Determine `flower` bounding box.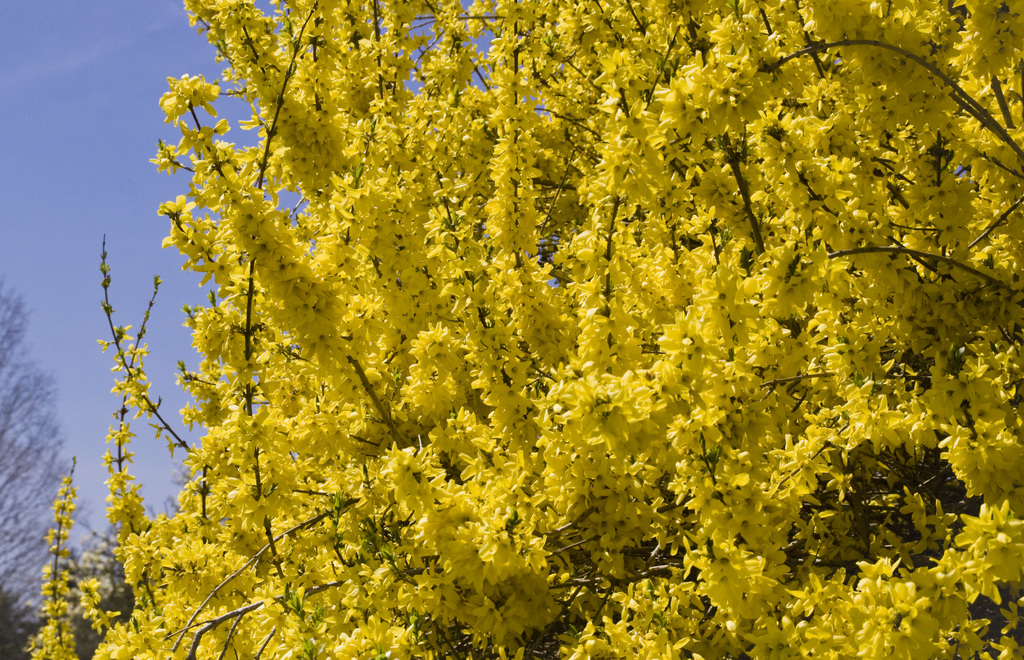
Determined: {"left": 991, "top": 499, "right": 1023, "bottom": 535}.
